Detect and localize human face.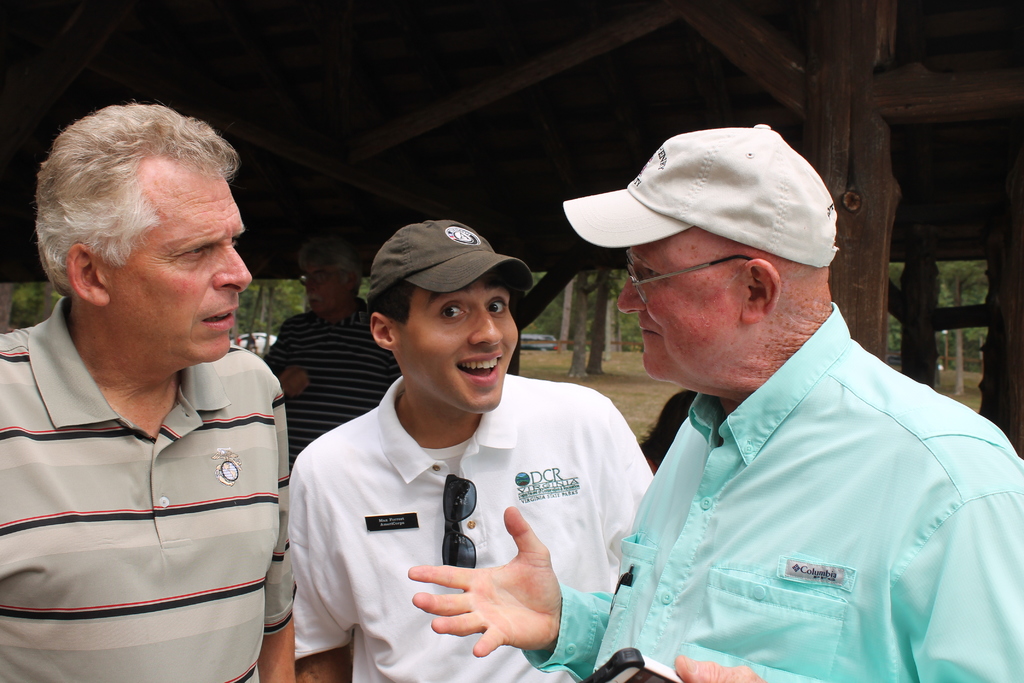
Localized at {"left": 107, "top": 176, "right": 255, "bottom": 361}.
